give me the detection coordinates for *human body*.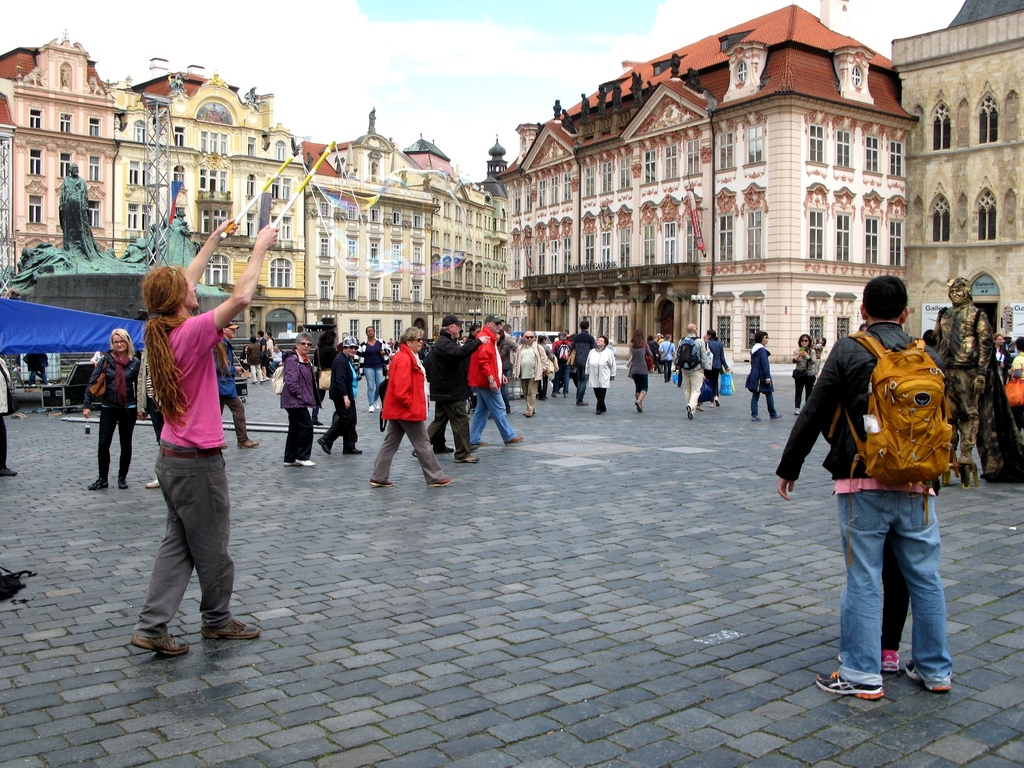
region(17, 353, 49, 383).
